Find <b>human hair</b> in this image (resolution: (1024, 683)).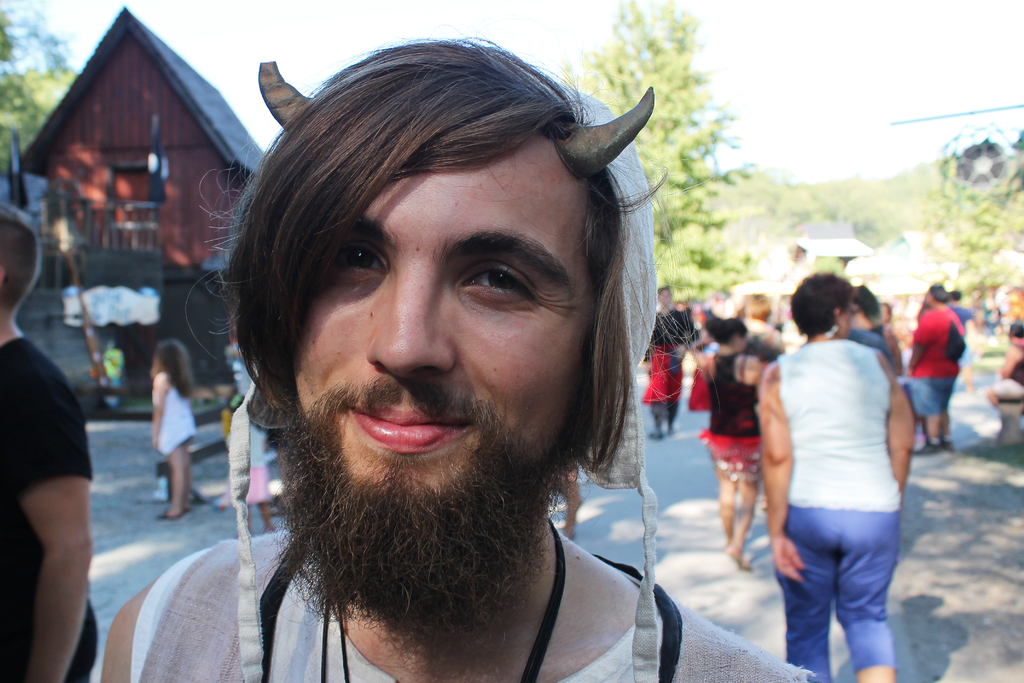
rect(154, 337, 192, 399).
